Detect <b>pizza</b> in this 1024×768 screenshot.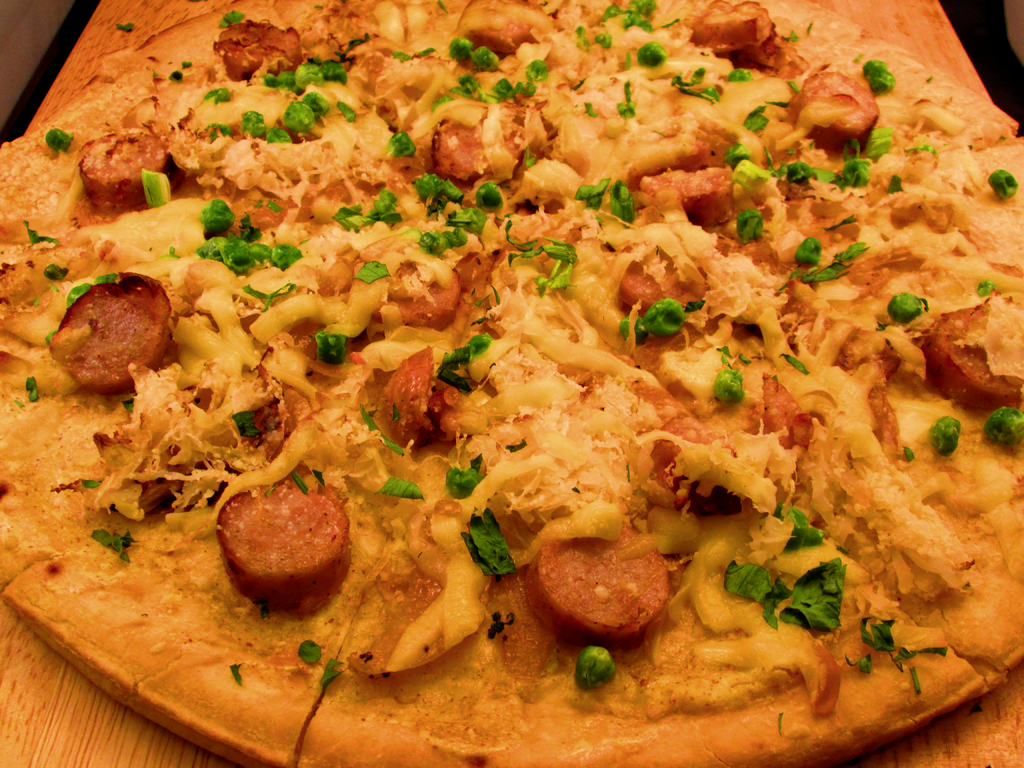
Detection: (x1=0, y1=0, x2=1023, y2=767).
